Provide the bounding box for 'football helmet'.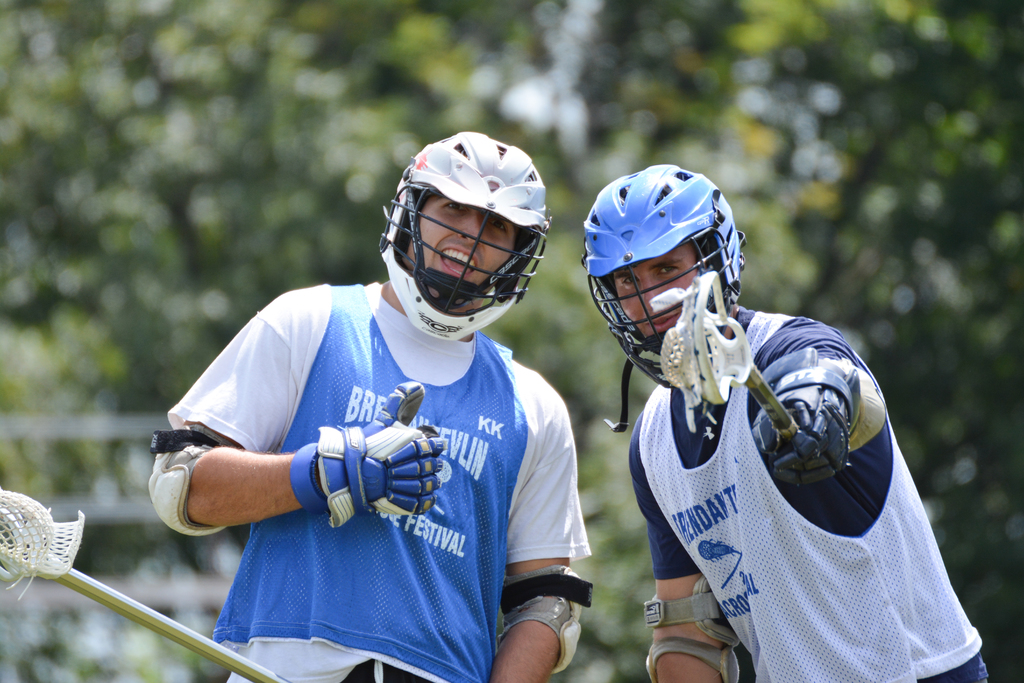
369,135,543,358.
